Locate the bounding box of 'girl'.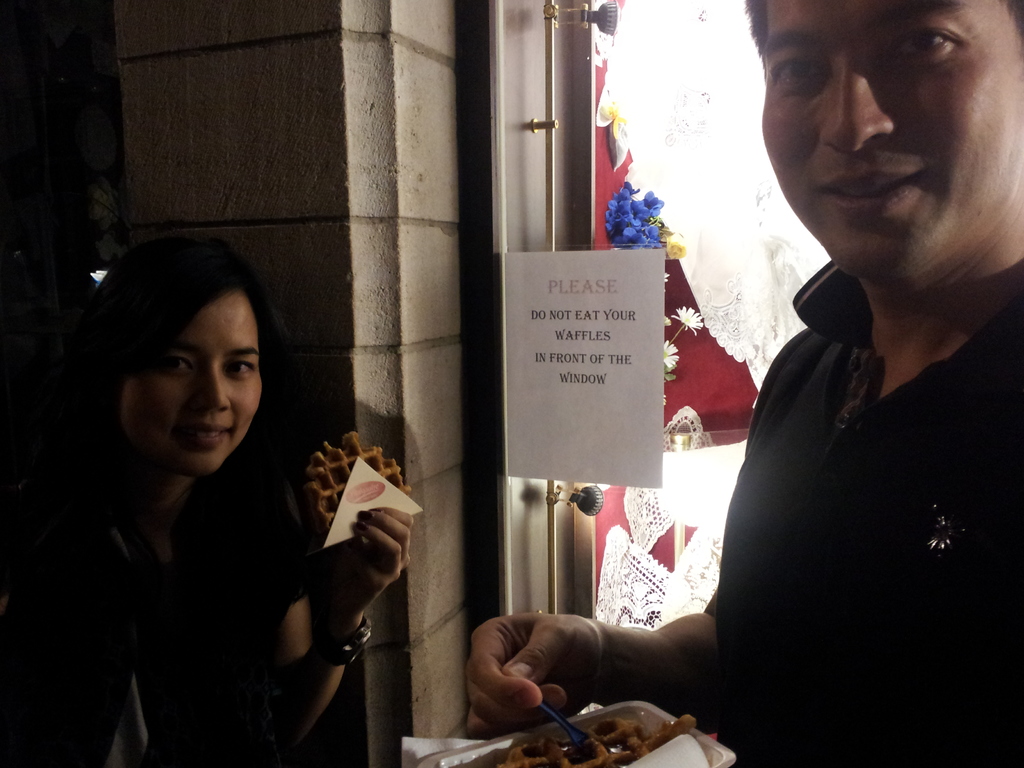
Bounding box: locate(0, 230, 416, 767).
